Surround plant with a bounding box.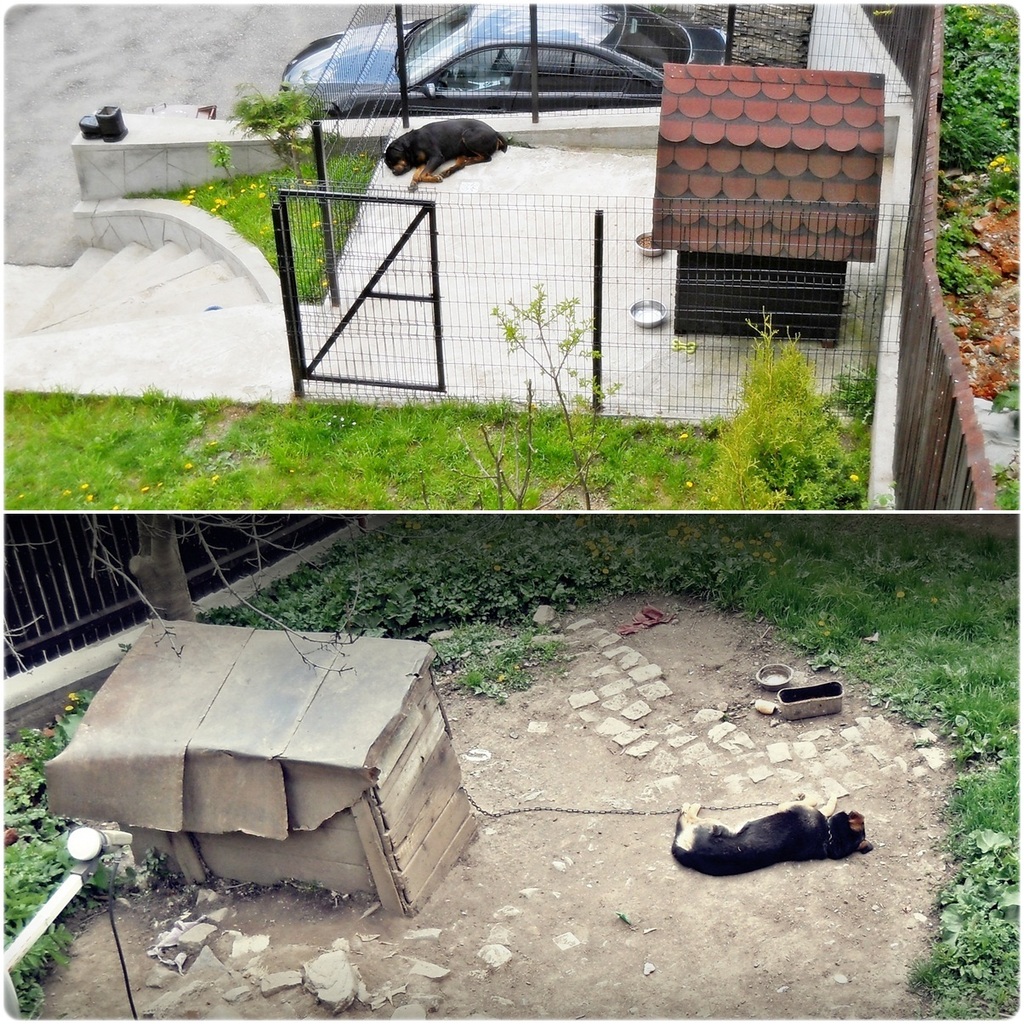
{"x1": 984, "y1": 458, "x2": 1019, "y2": 512}.
